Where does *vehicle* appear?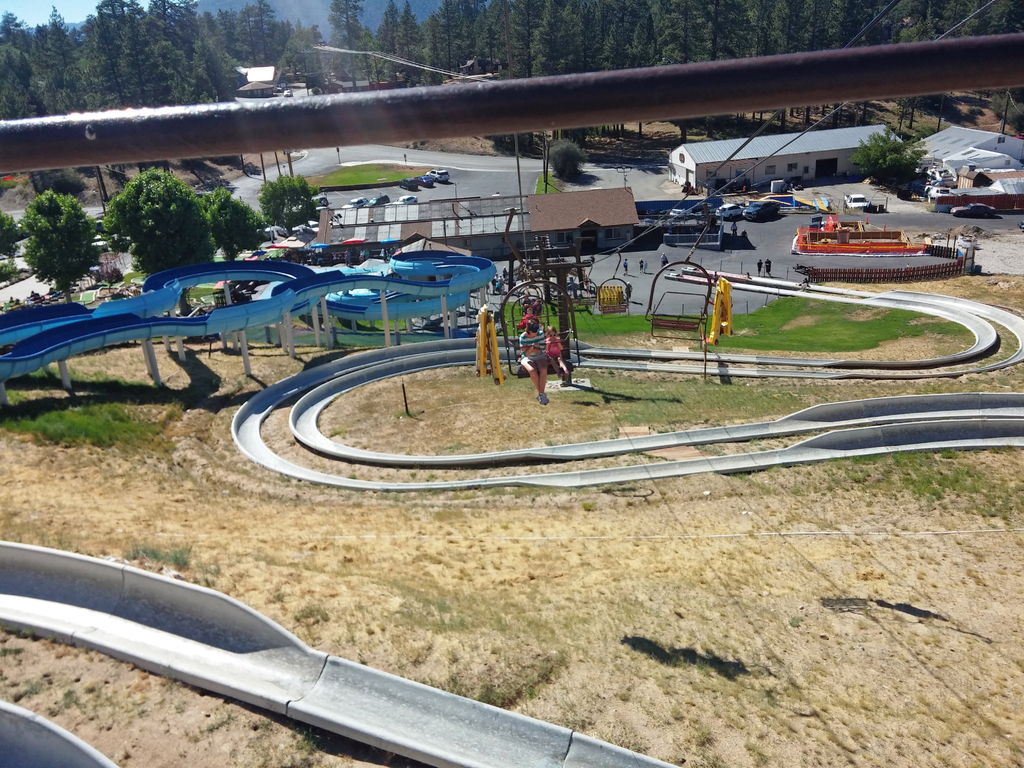
Appears at l=396, t=179, r=417, b=190.
